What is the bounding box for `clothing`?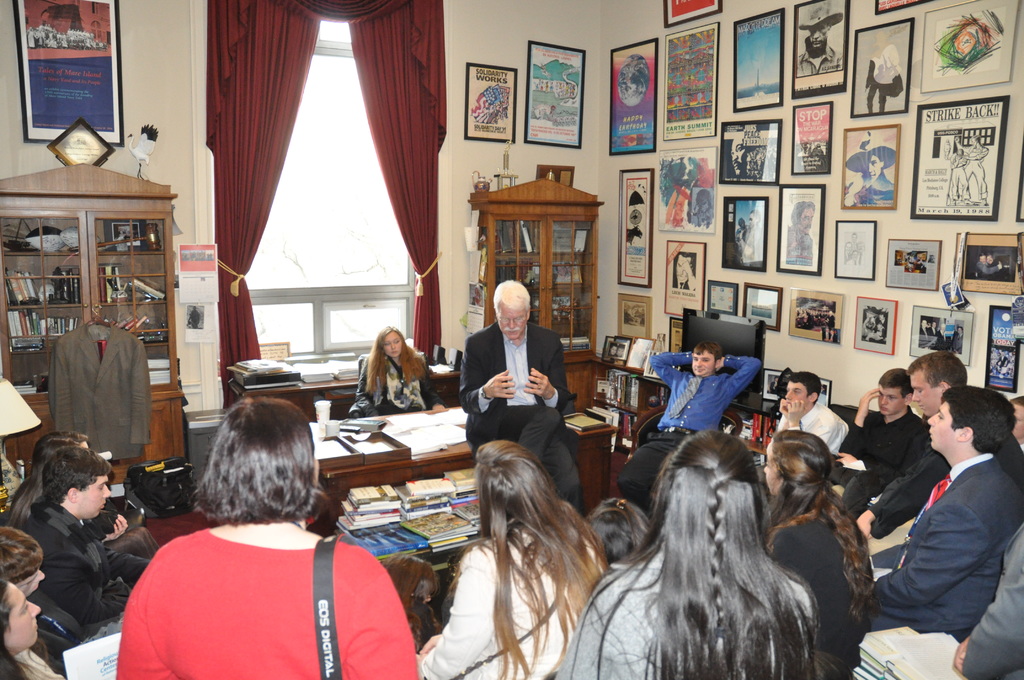
crop(414, 528, 614, 679).
